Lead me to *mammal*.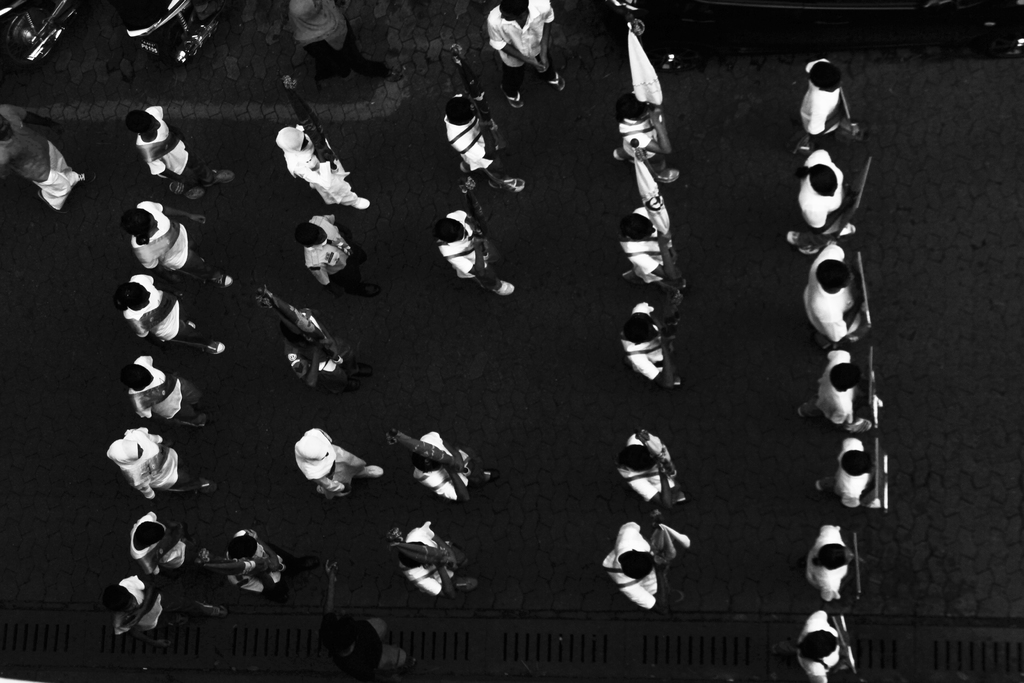
Lead to <bbox>110, 569, 243, 653</bbox>.
